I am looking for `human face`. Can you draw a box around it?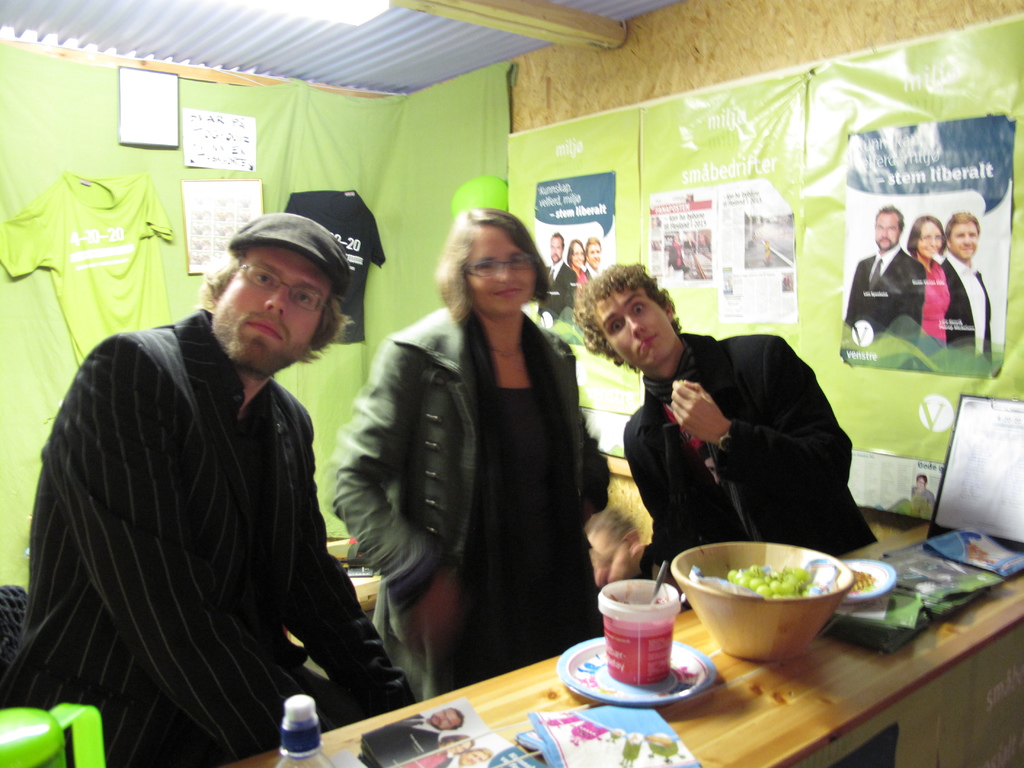
Sure, the bounding box is bbox=[547, 237, 563, 262].
